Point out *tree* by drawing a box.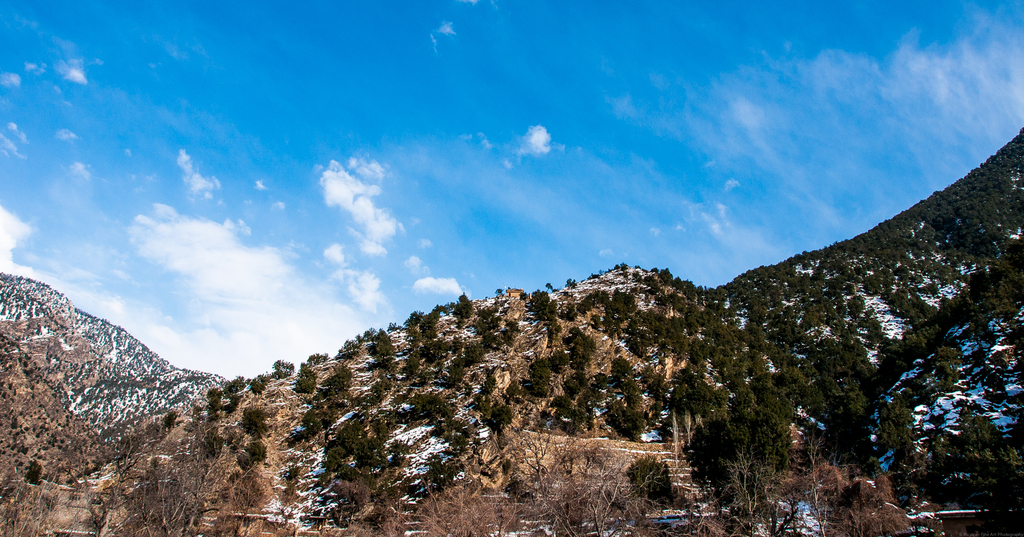
region(220, 467, 273, 535).
